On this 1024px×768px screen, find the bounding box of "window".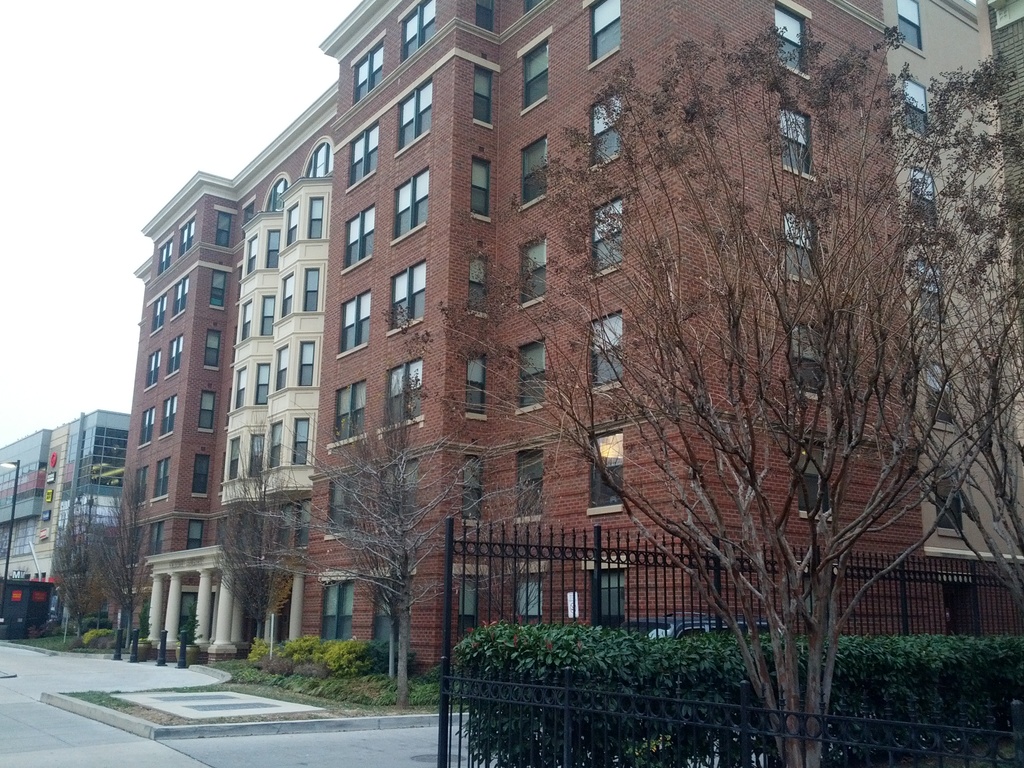
Bounding box: pyautogui.locateOnScreen(521, 564, 546, 625).
